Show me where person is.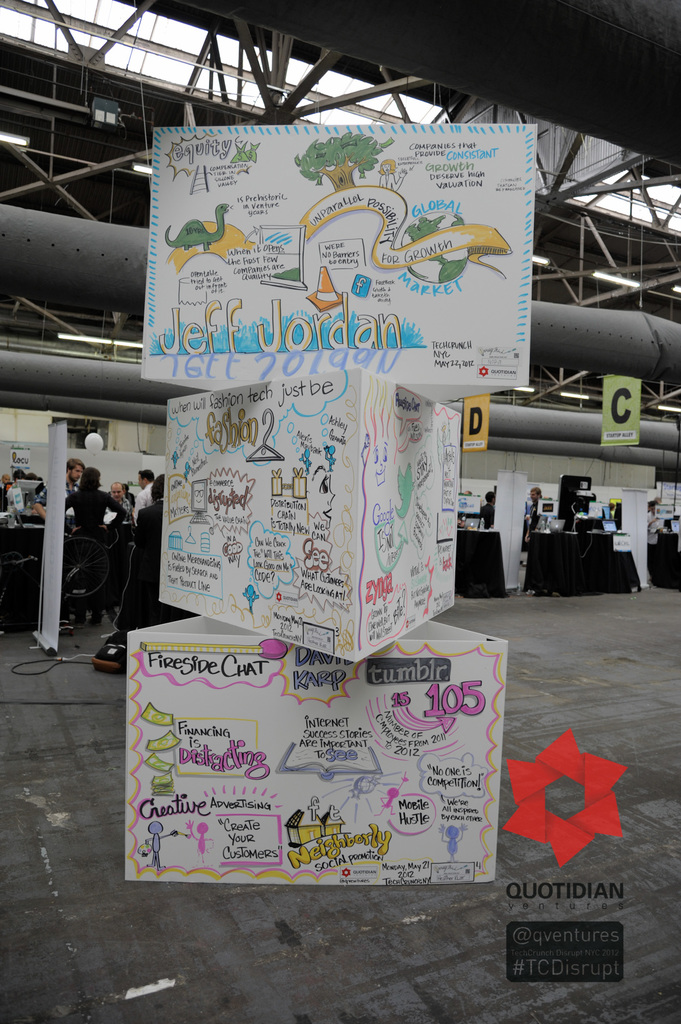
person is at locate(524, 486, 543, 542).
